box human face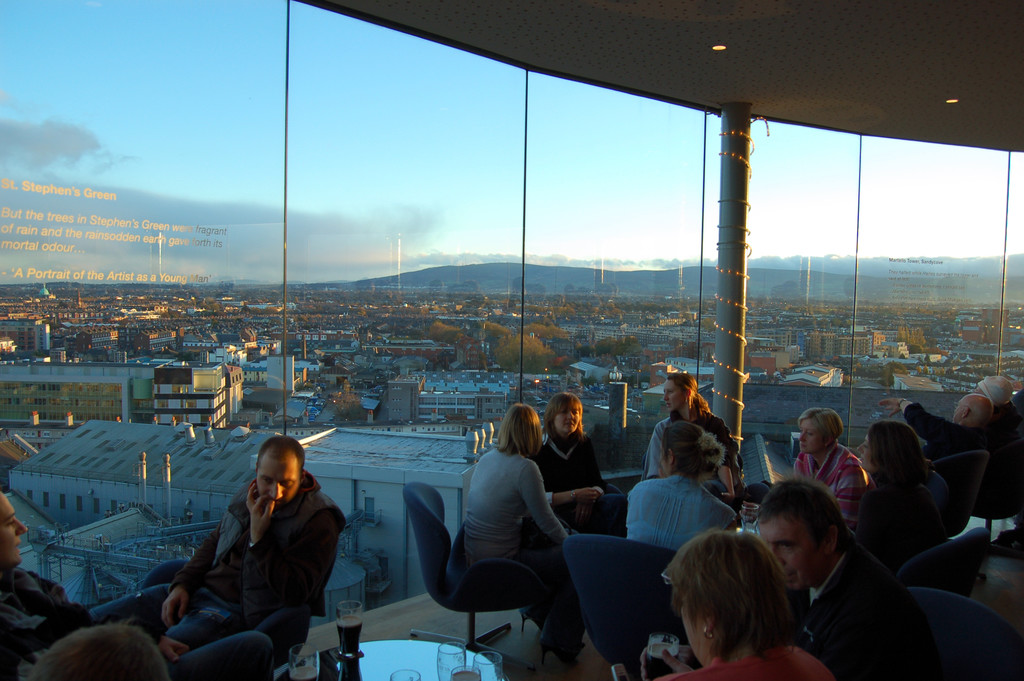
locate(257, 455, 302, 509)
